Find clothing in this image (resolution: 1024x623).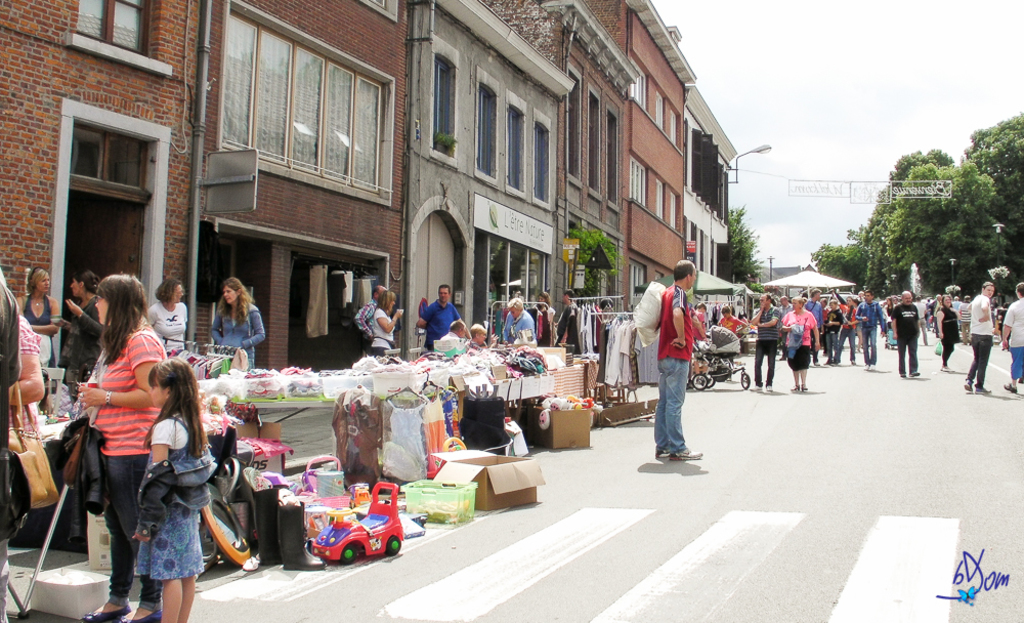
bbox=(828, 334, 837, 362).
